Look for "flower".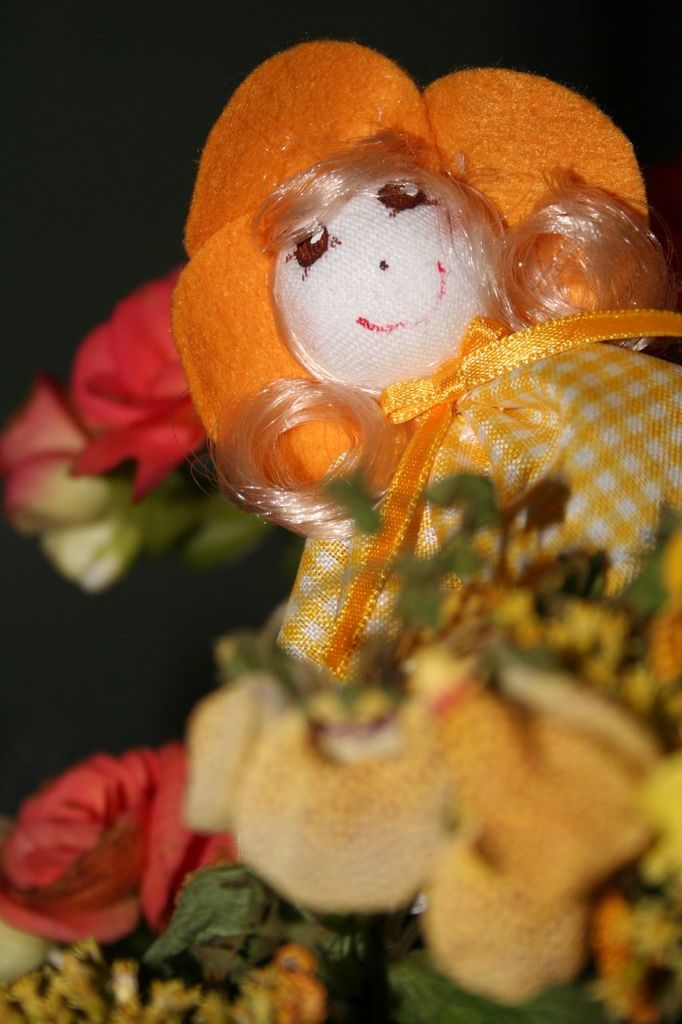
Found: <box>0,374,147,596</box>.
